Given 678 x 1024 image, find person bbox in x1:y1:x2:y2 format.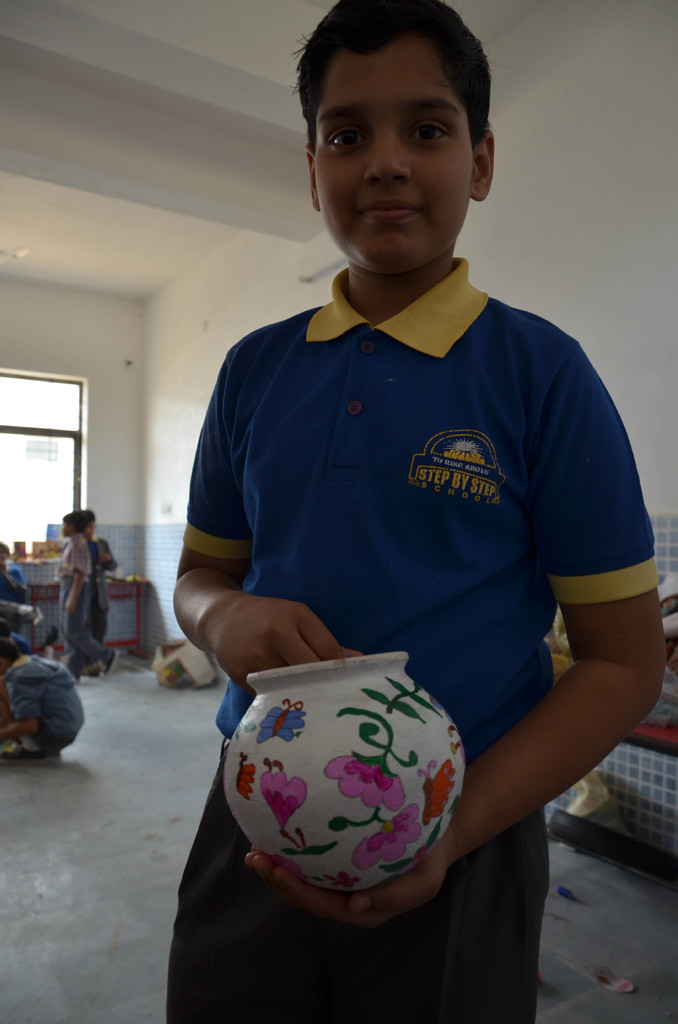
147:0:660:932.
